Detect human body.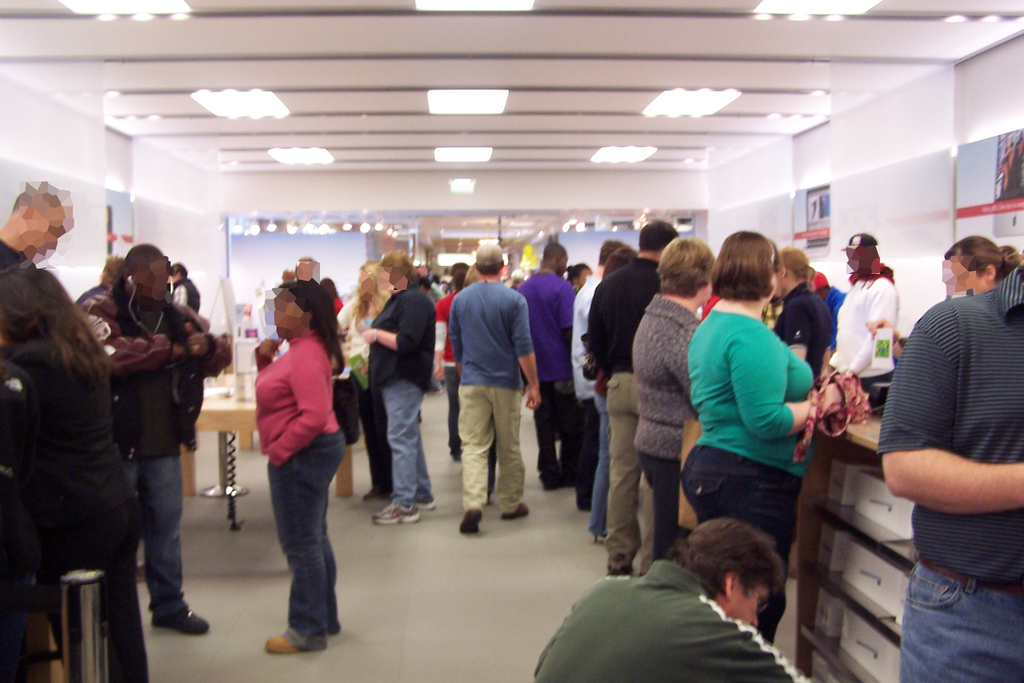
Detected at (517, 236, 580, 491).
